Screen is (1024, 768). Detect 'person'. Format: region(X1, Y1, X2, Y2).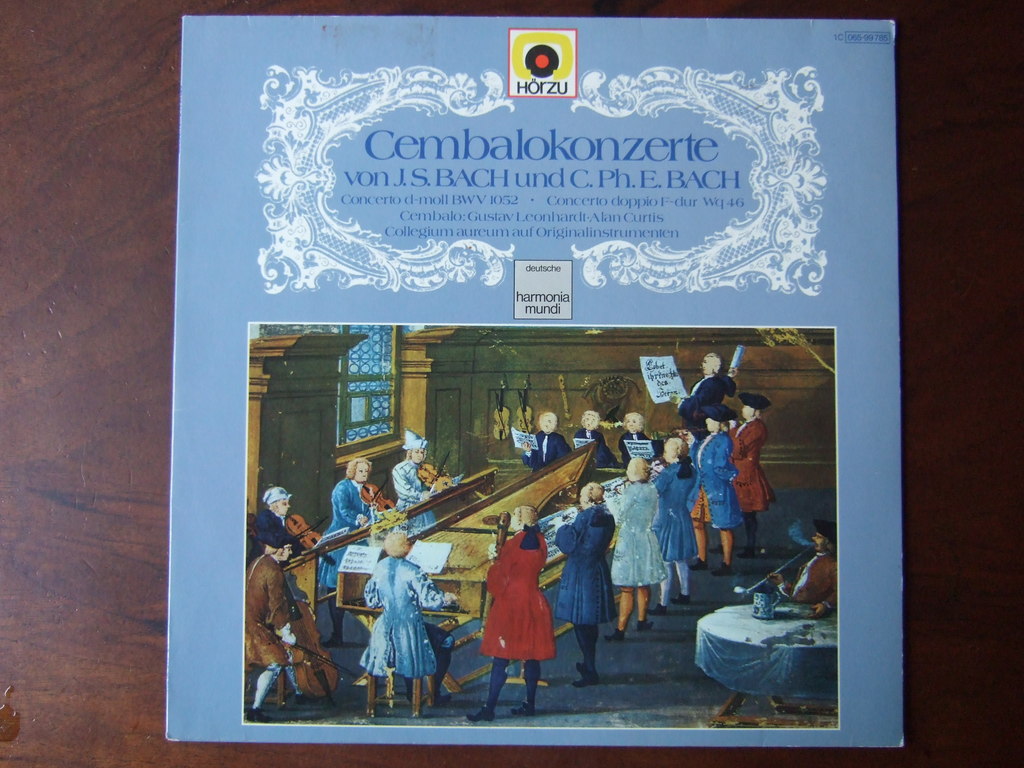
region(479, 509, 561, 699).
